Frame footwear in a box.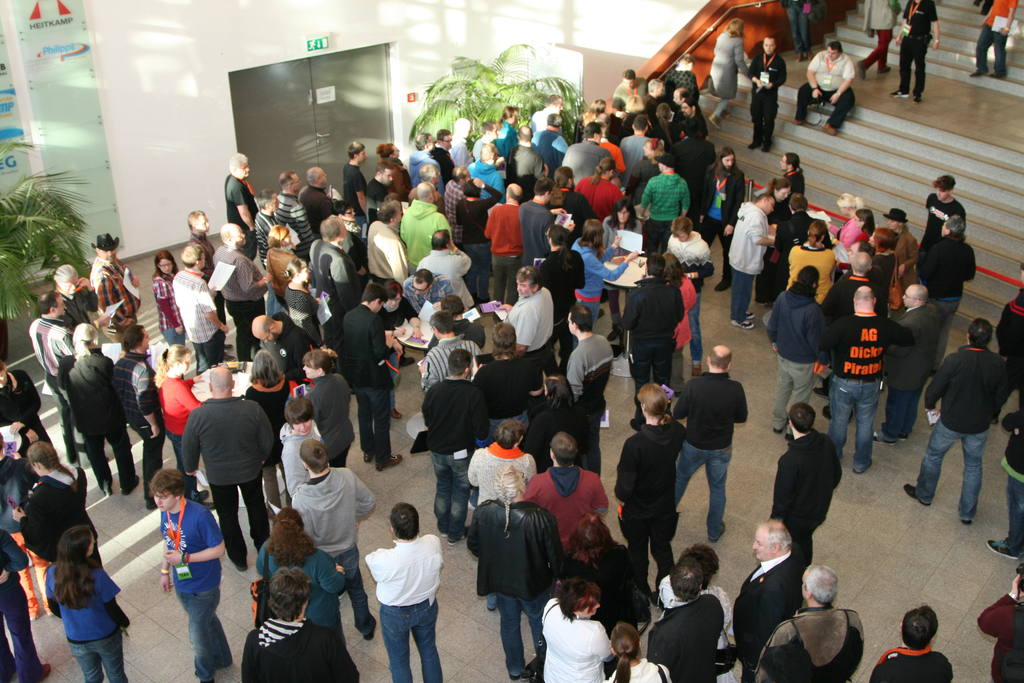
rect(398, 355, 415, 366).
